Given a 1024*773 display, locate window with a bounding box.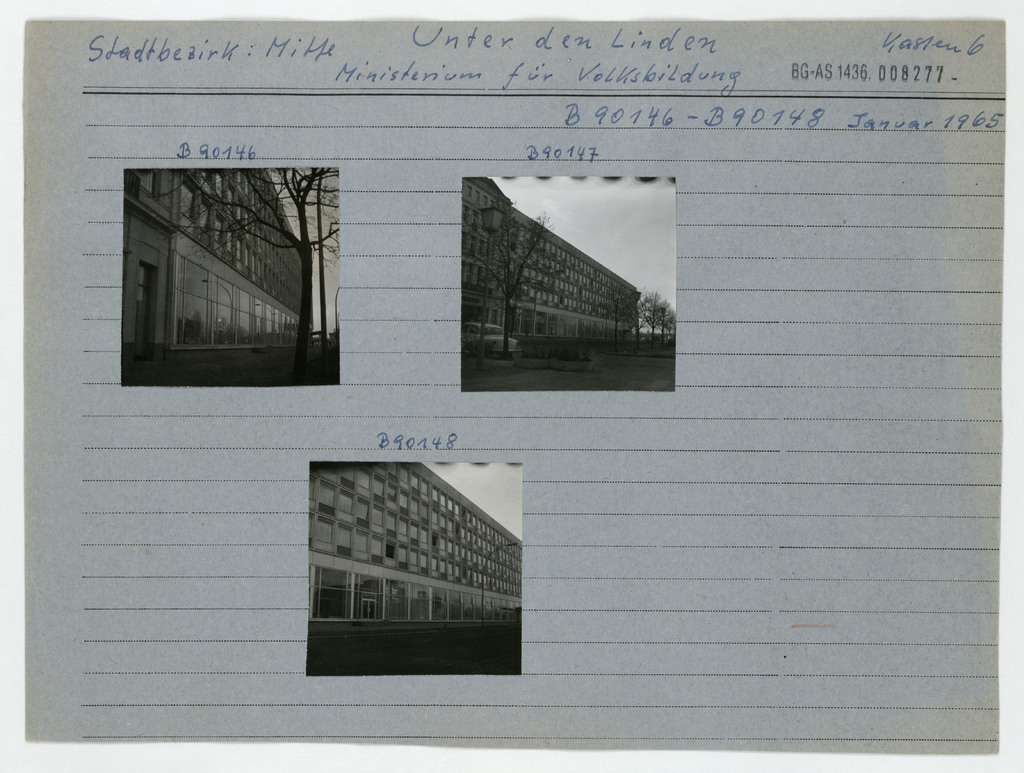
Located: {"x1": 448, "y1": 548, "x2": 456, "y2": 554}.
